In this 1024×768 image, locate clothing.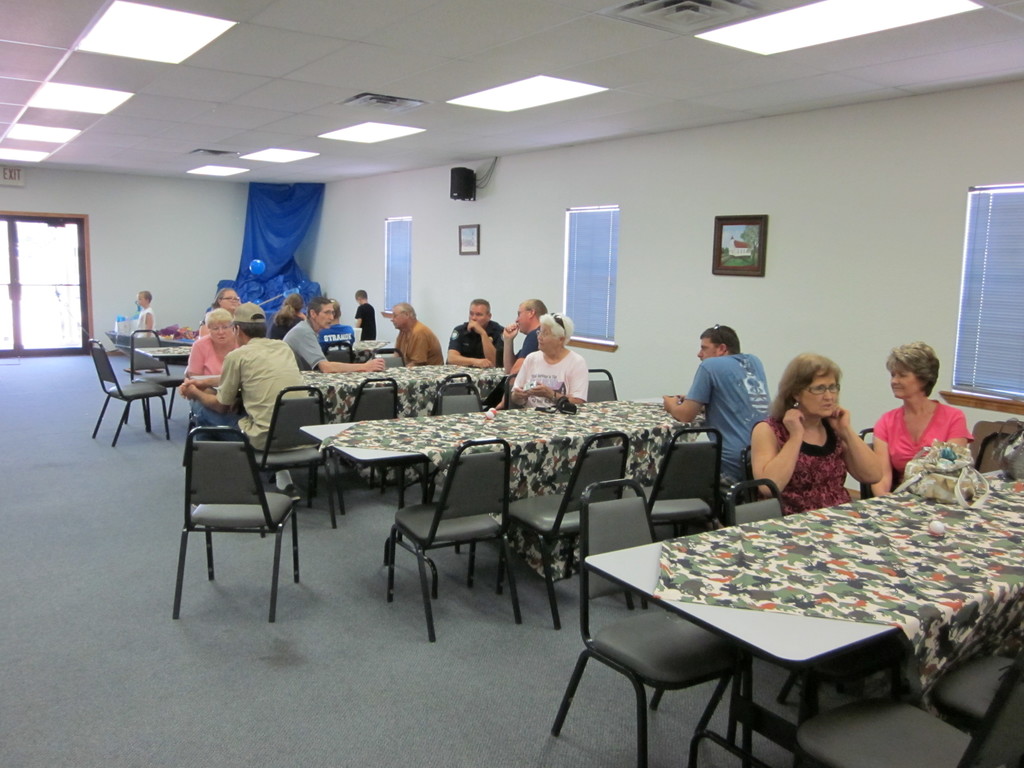
Bounding box: <bbox>282, 320, 329, 367</bbox>.
